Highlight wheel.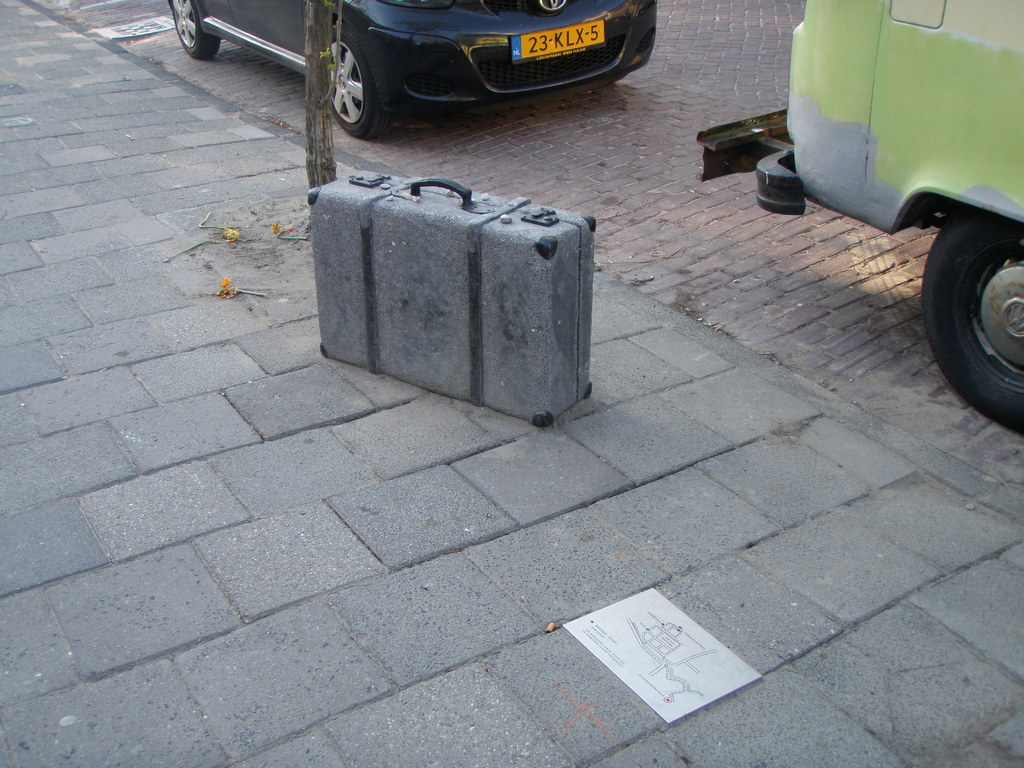
Highlighted region: select_region(169, 0, 219, 60).
